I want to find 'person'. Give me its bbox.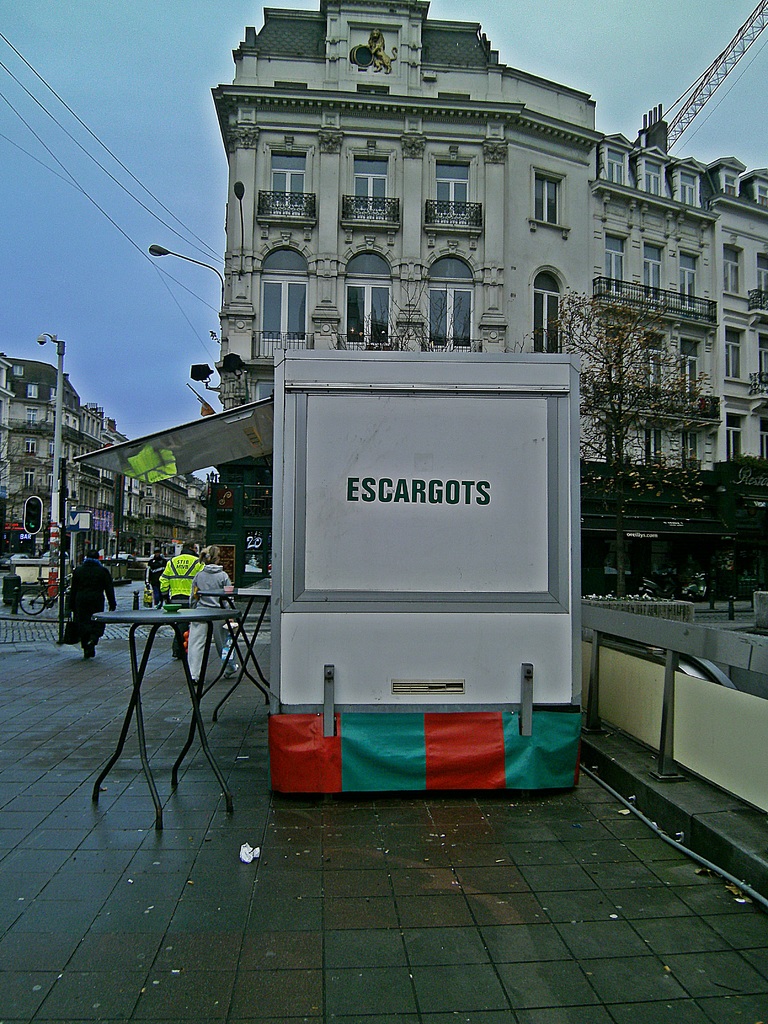
{"left": 191, "top": 547, "right": 232, "bottom": 685}.
